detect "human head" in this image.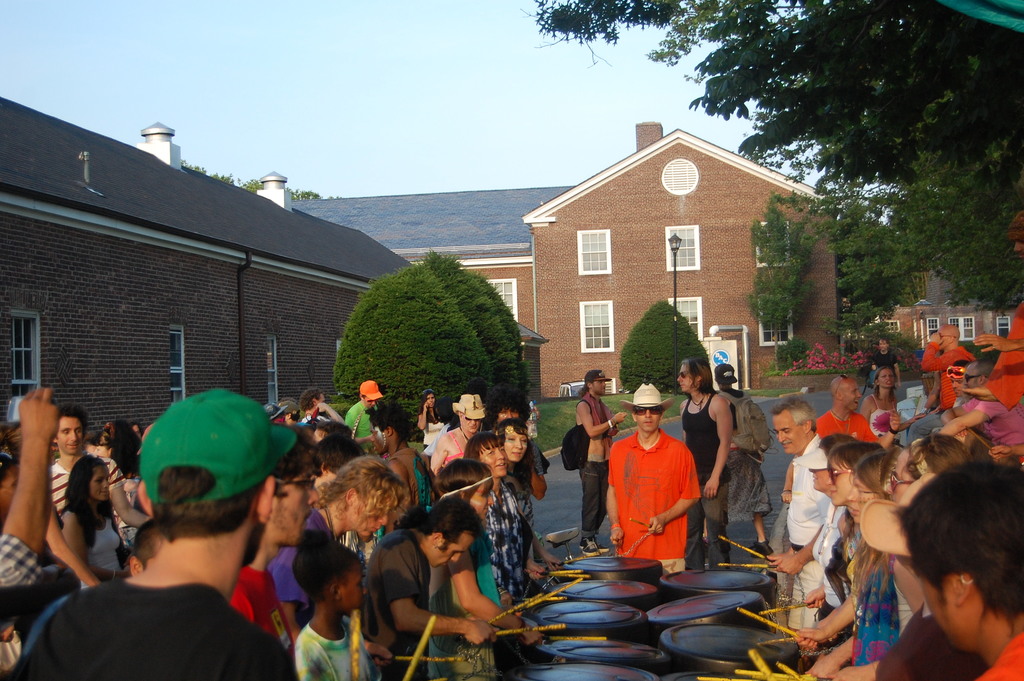
Detection: left=314, top=423, right=356, bottom=443.
